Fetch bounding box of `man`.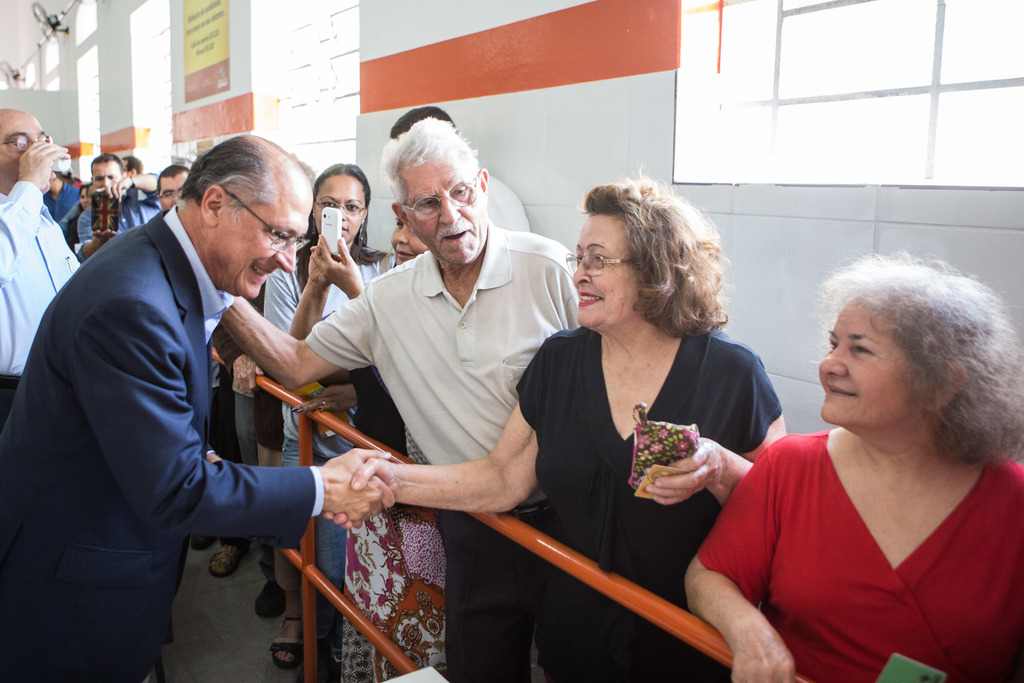
Bbox: (0, 82, 104, 682).
